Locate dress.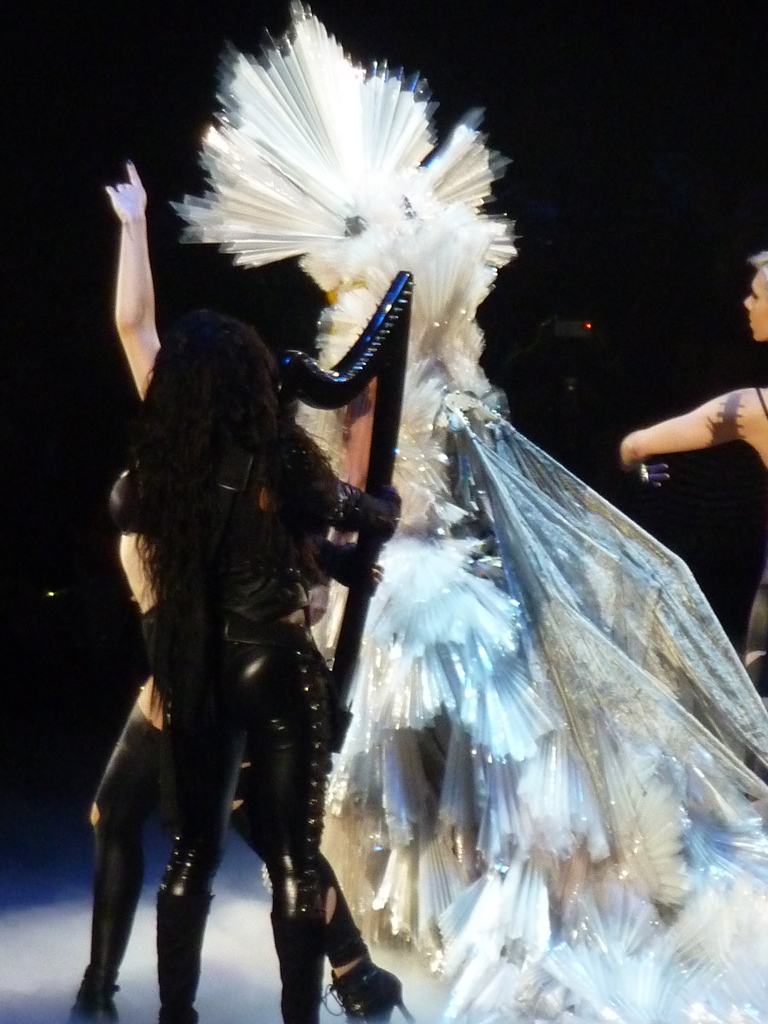
Bounding box: [312,350,767,1023].
